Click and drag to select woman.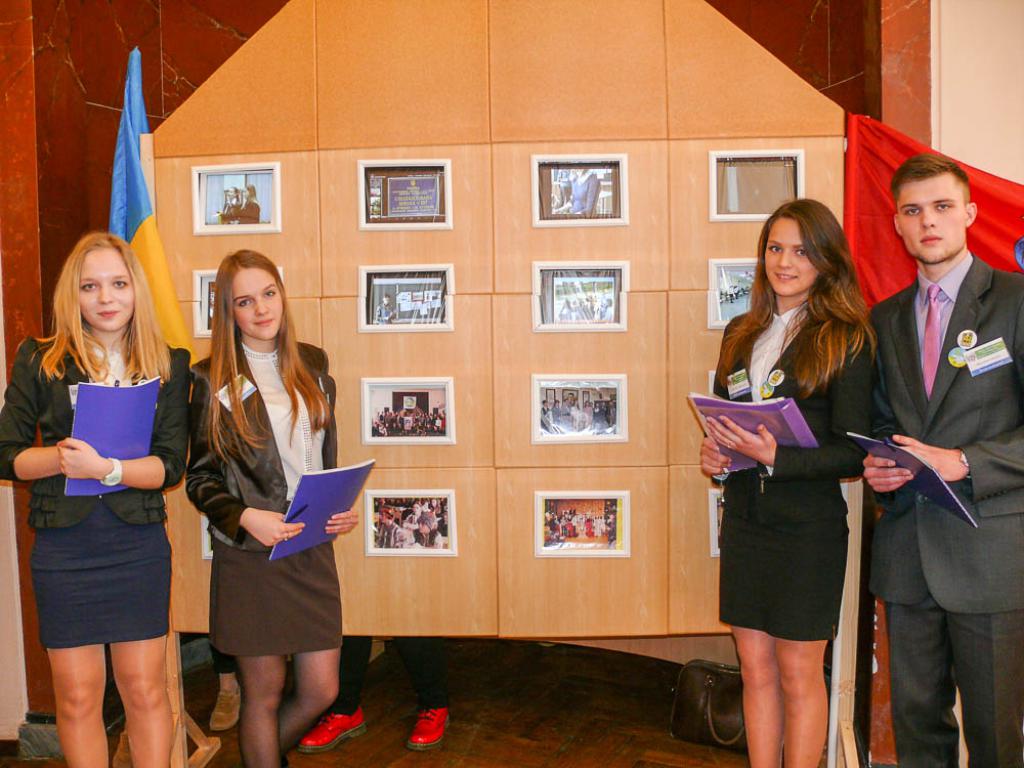
Selection: Rect(581, 400, 592, 432).
